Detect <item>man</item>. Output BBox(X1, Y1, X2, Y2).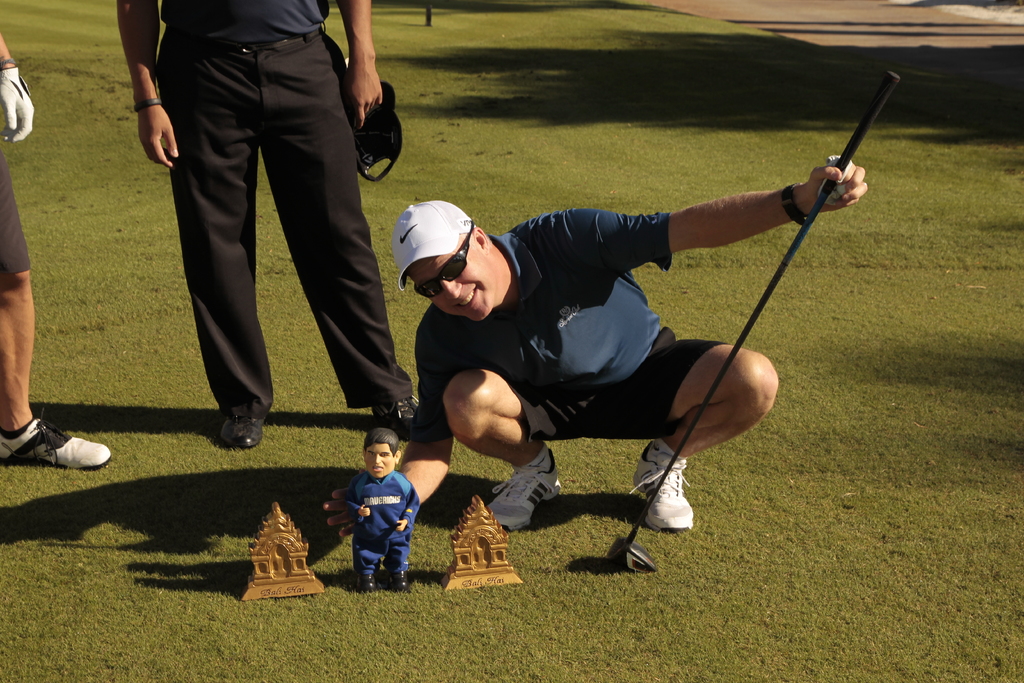
BBox(344, 428, 420, 588).
